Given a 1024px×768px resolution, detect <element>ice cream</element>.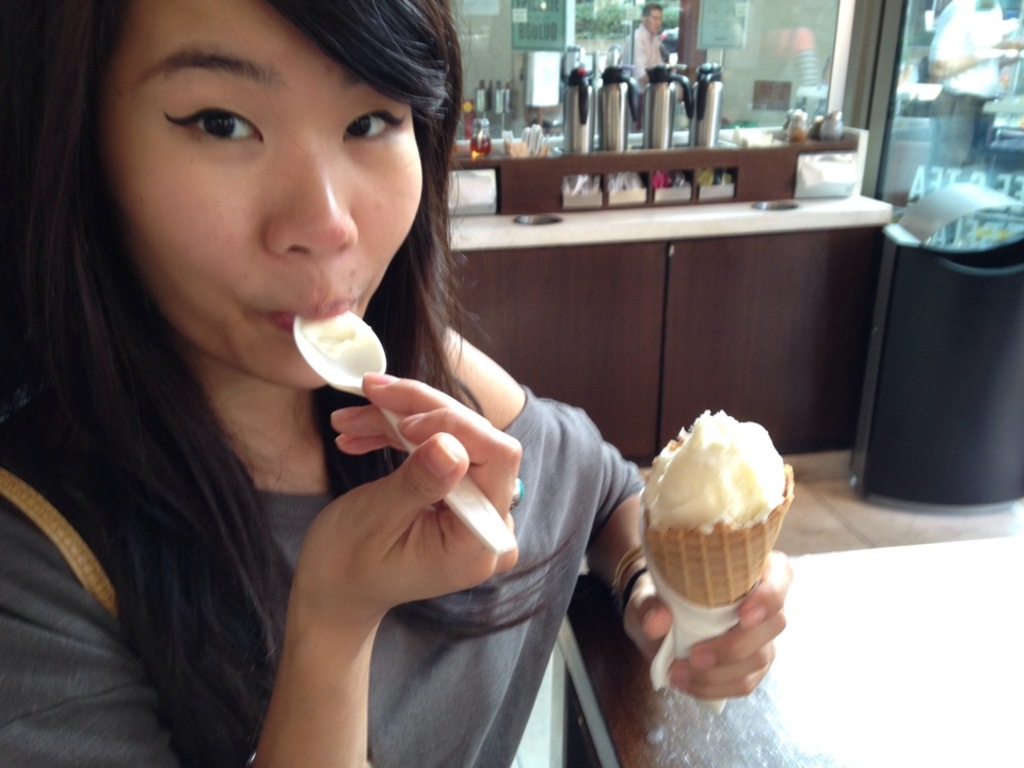
{"x1": 634, "y1": 382, "x2": 797, "y2": 683}.
